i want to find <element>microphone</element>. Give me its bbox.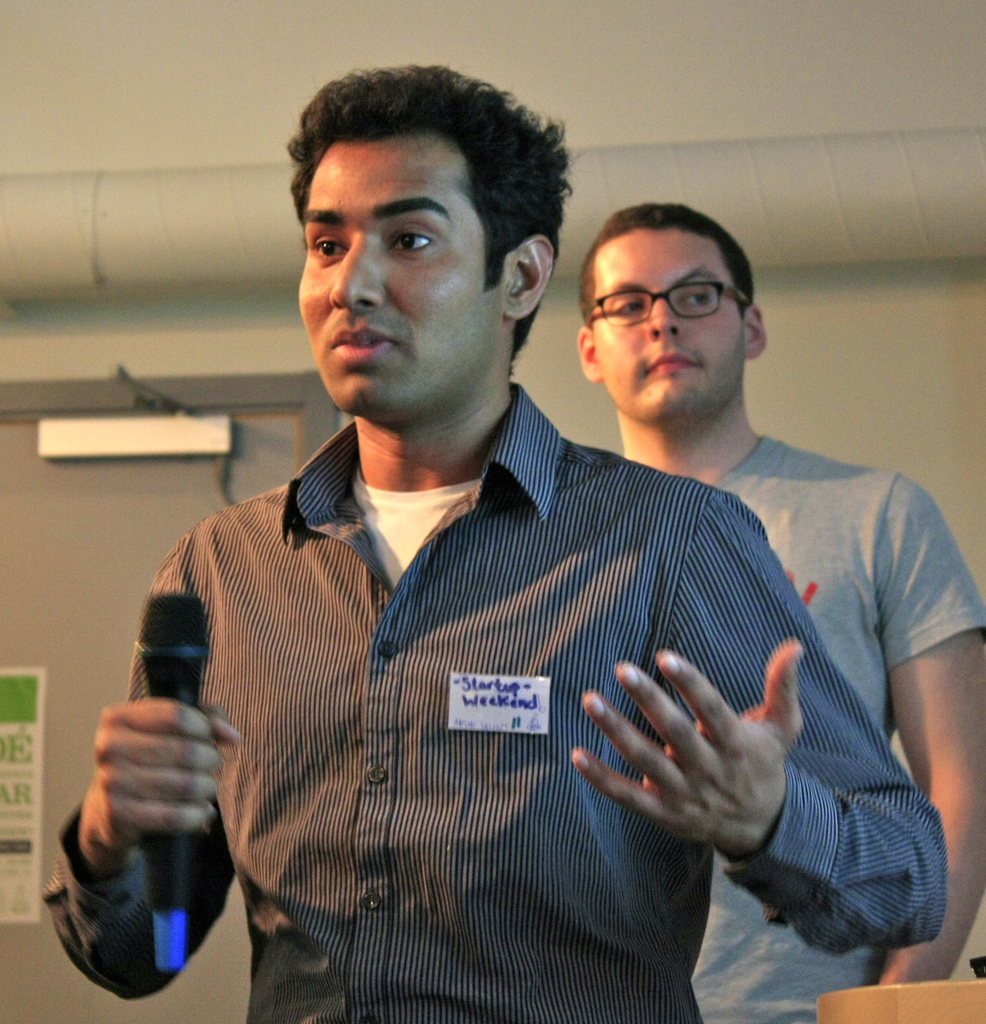
bbox(127, 591, 211, 971).
